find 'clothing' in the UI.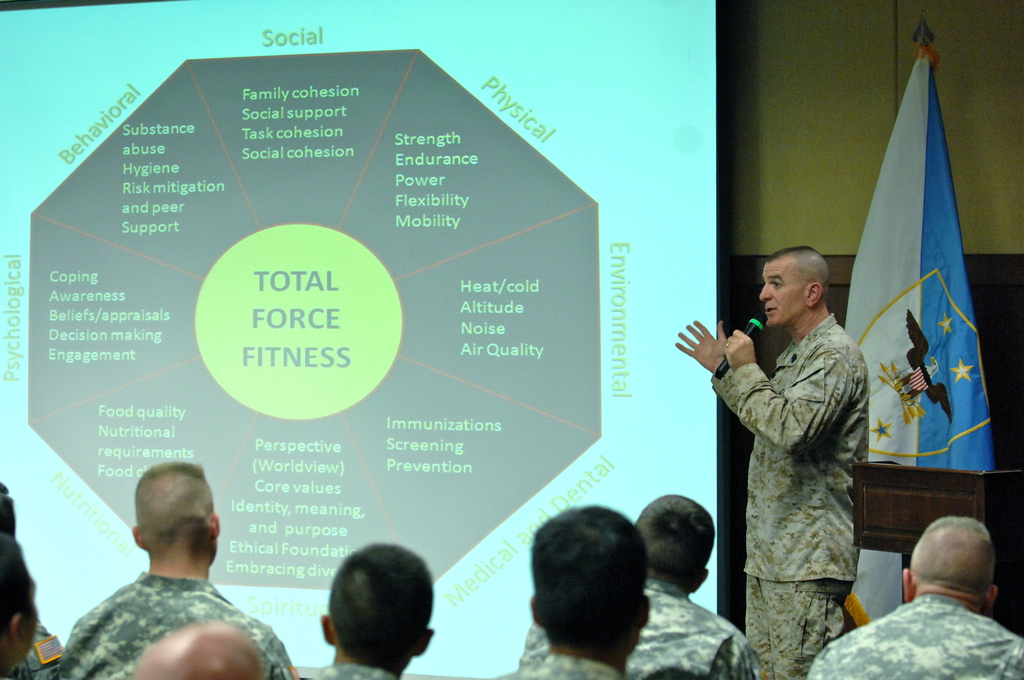
UI element at [712, 308, 873, 677].
